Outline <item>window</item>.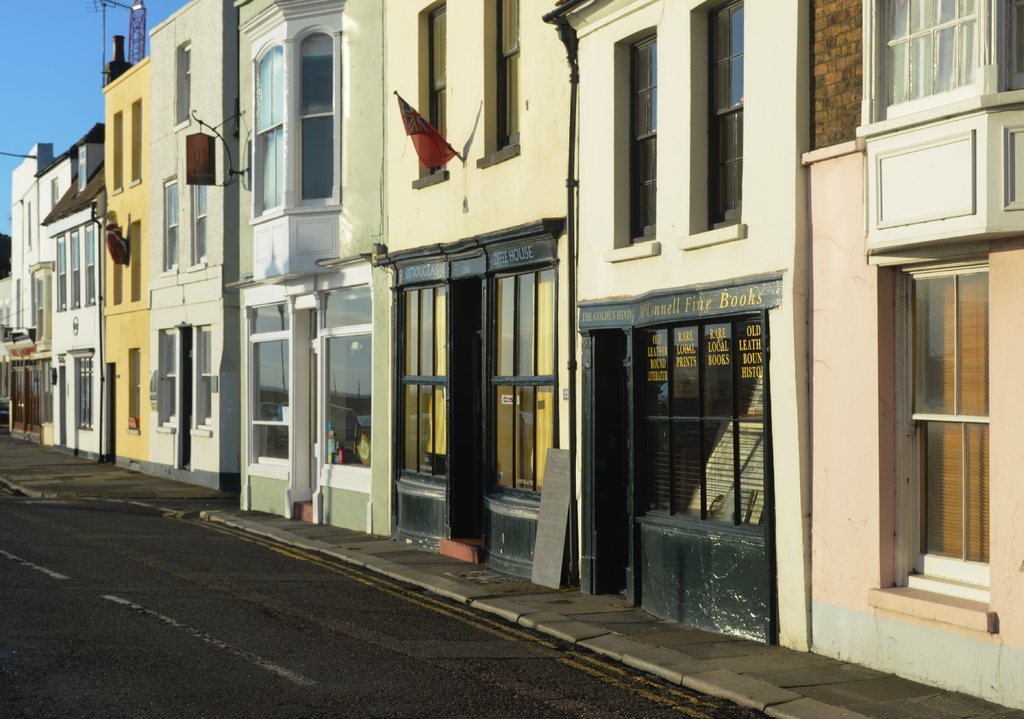
Outline: 130, 222, 138, 300.
